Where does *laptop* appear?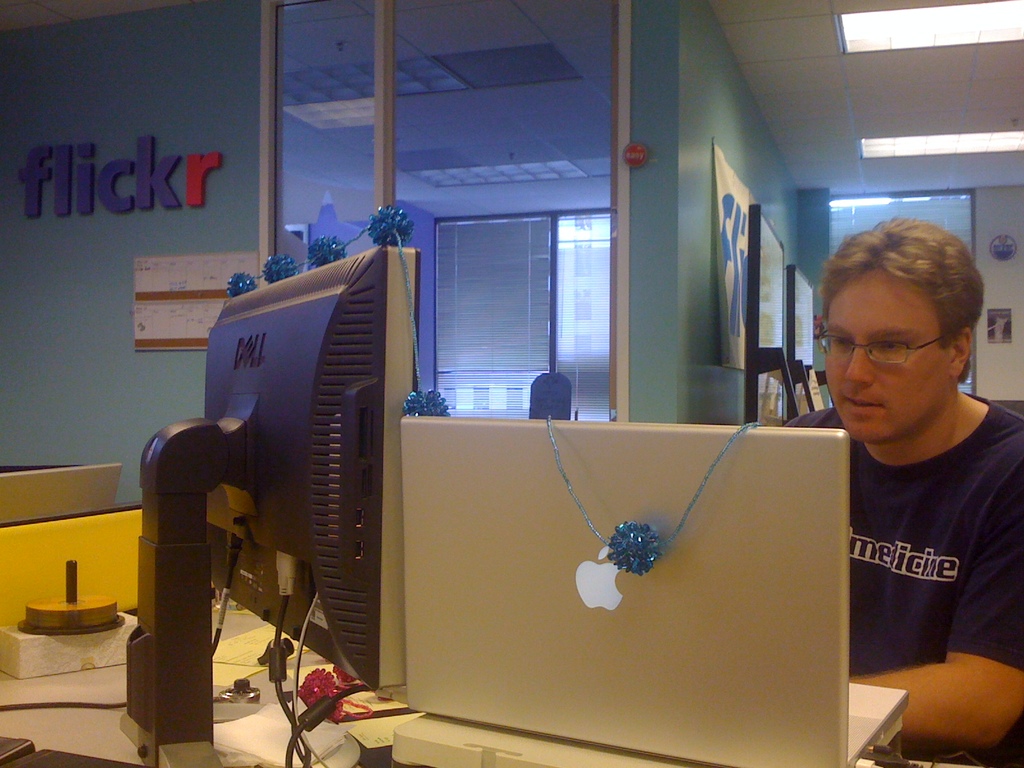
Appears at [left=375, top=393, right=831, bottom=767].
